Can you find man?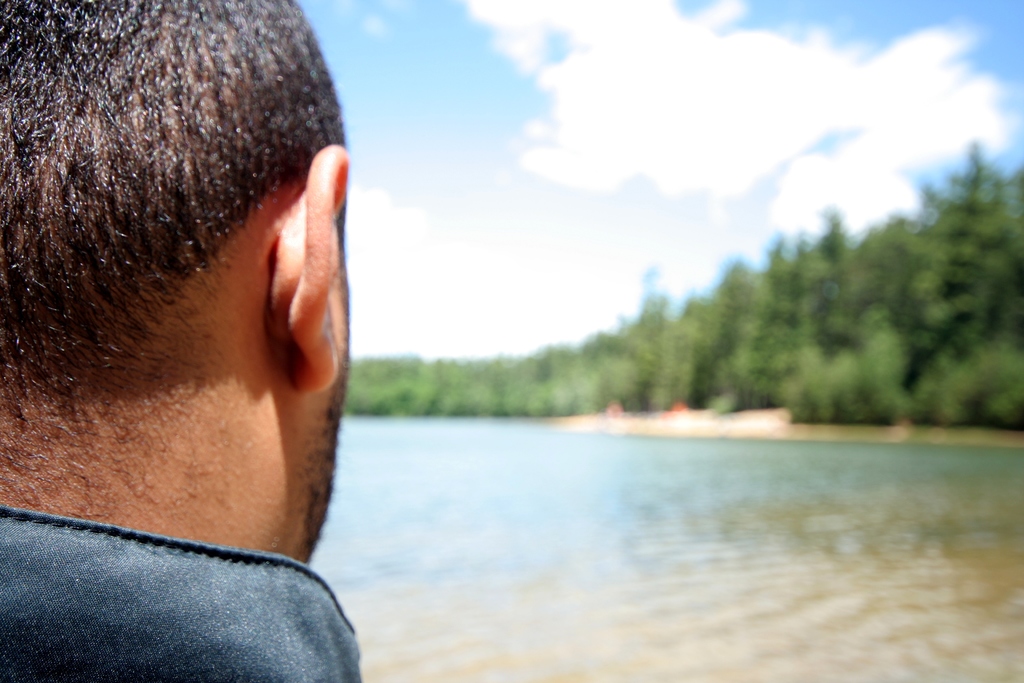
Yes, bounding box: left=0, top=0, right=404, bottom=682.
